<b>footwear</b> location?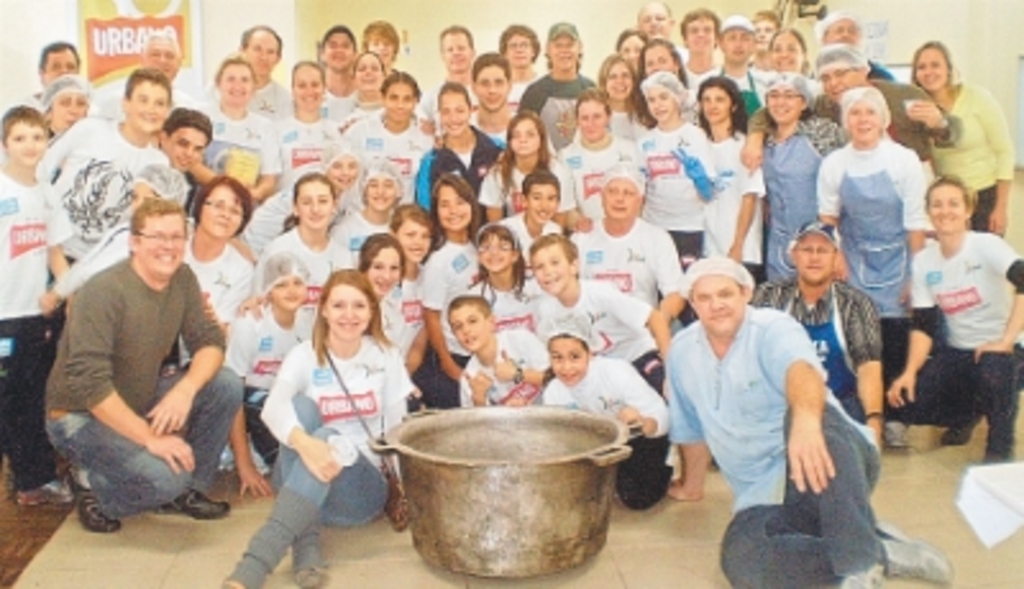
[x1=248, y1=433, x2=274, y2=479]
